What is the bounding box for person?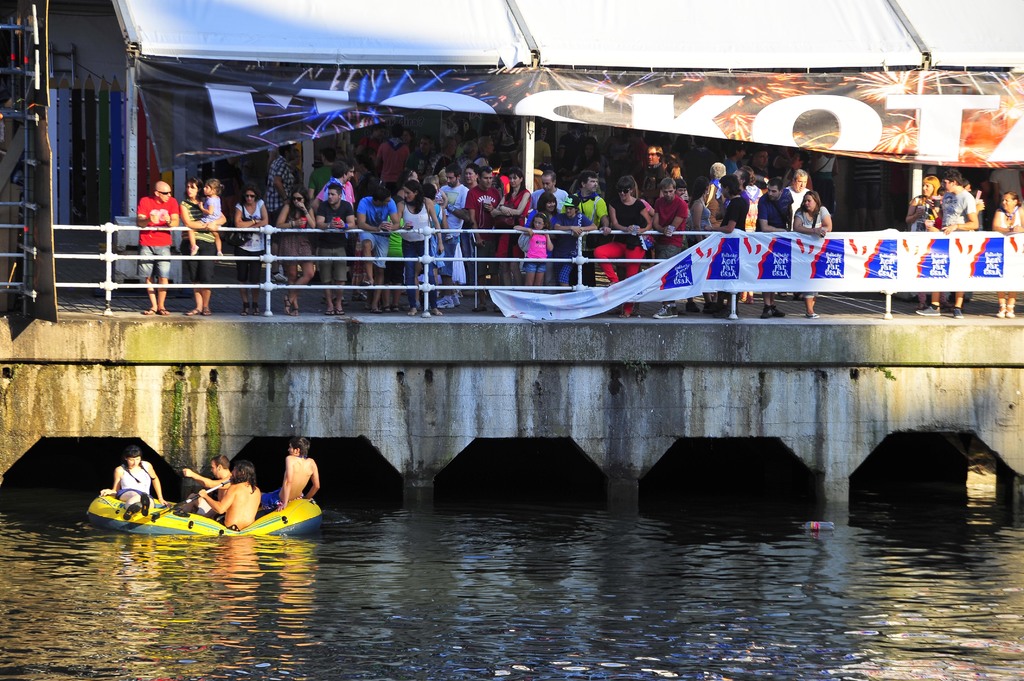
x1=751, y1=145, x2=787, y2=180.
